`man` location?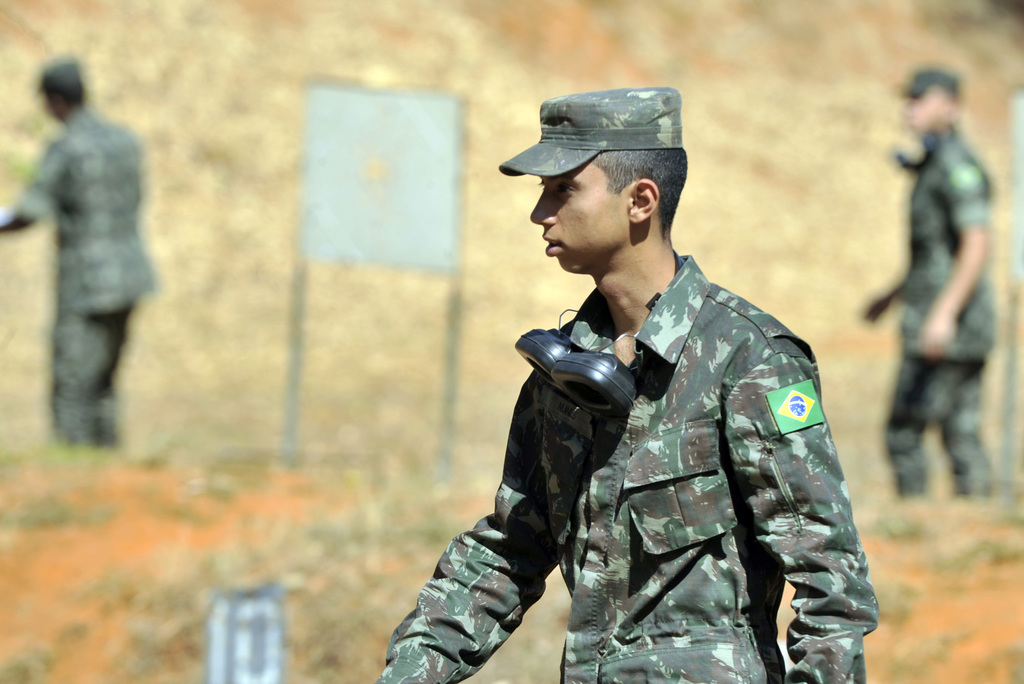
BBox(0, 56, 165, 443)
